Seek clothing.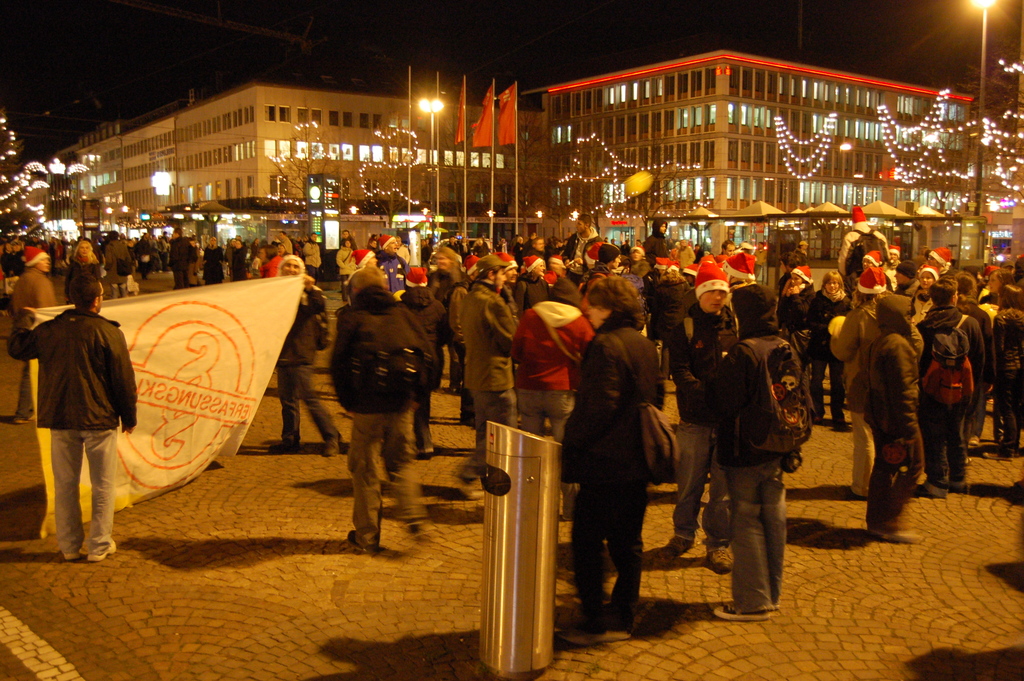
x1=919, y1=310, x2=978, y2=493.
